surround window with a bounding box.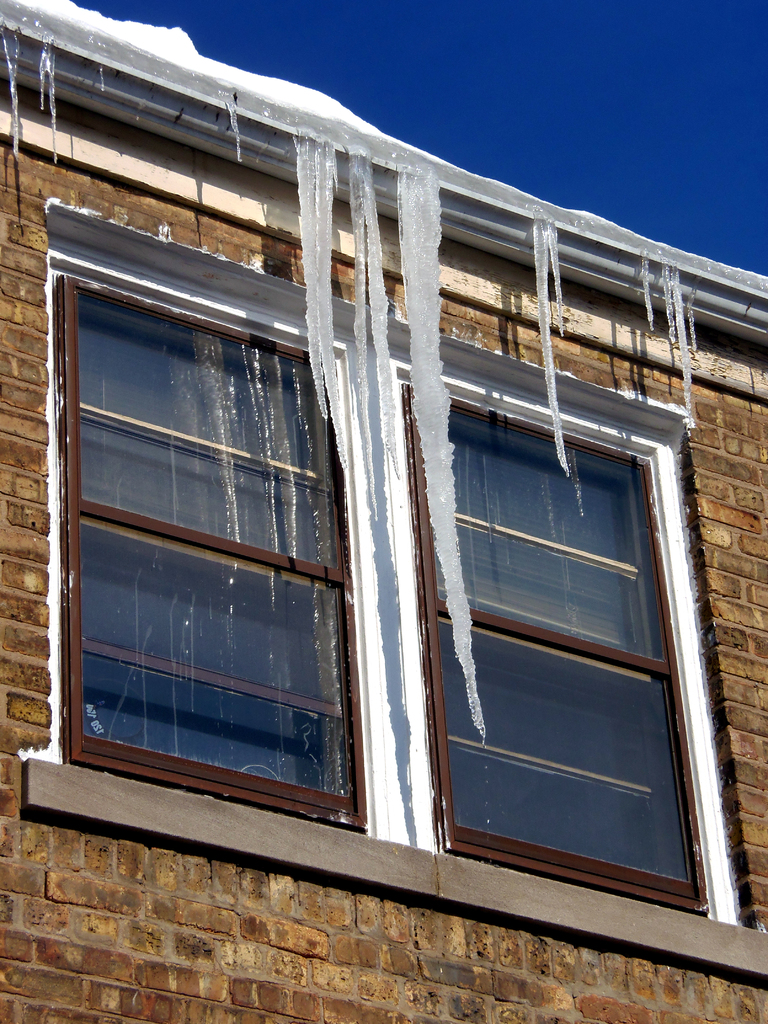
(x1=392, y1=361, x2=717, y2=910).
